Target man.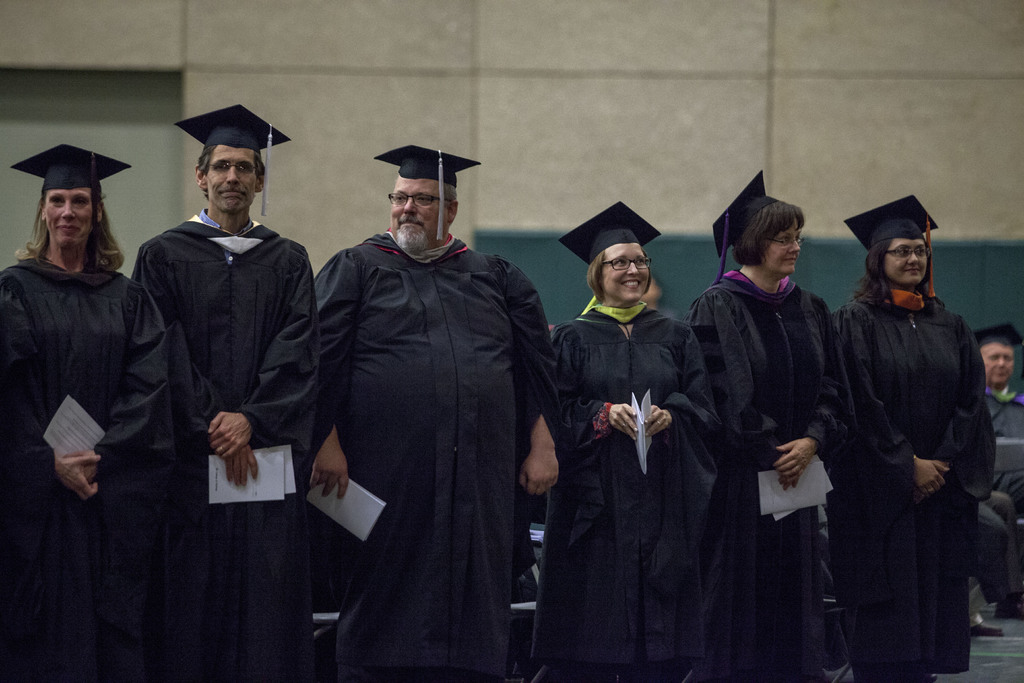
Target region: 973:317:1023:617.
